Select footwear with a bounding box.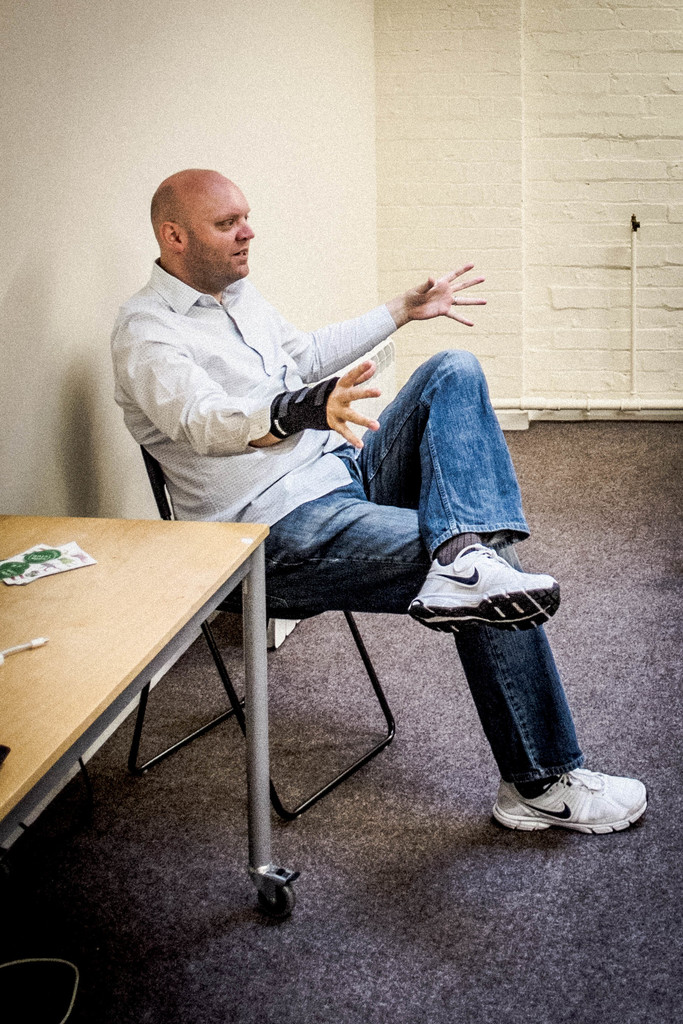
l=402, t=543, r=563, b=631.
